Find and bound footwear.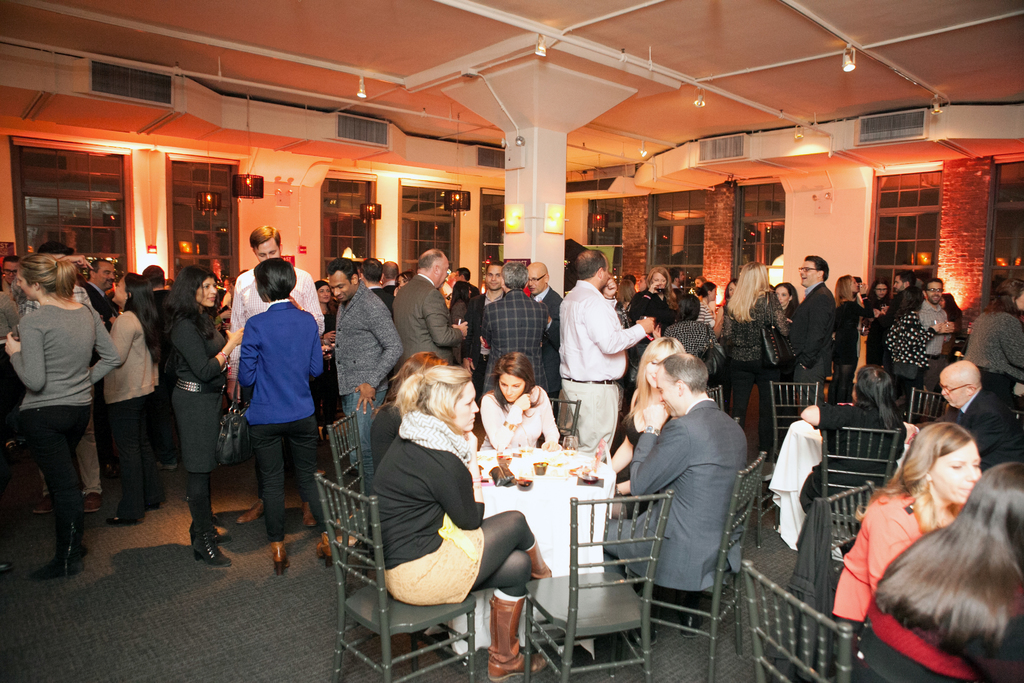
Bound: [left=268, top=529, right=296, bottom=575].
